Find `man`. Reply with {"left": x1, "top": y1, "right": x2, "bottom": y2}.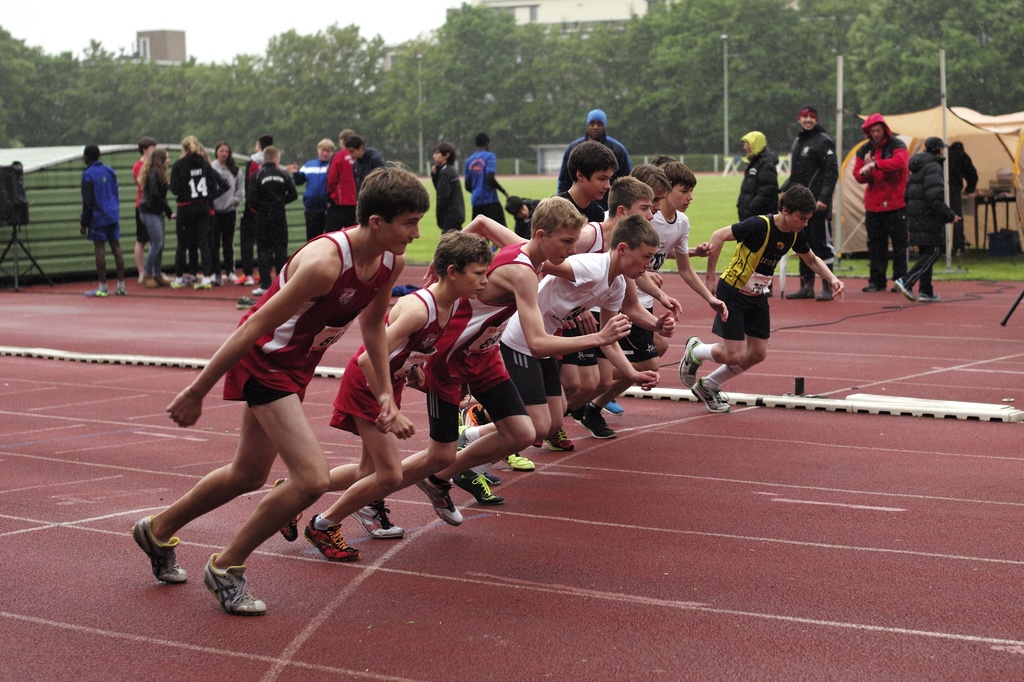
{"left": 705, "top": 171, "right": 845, "bottom": 409}.
